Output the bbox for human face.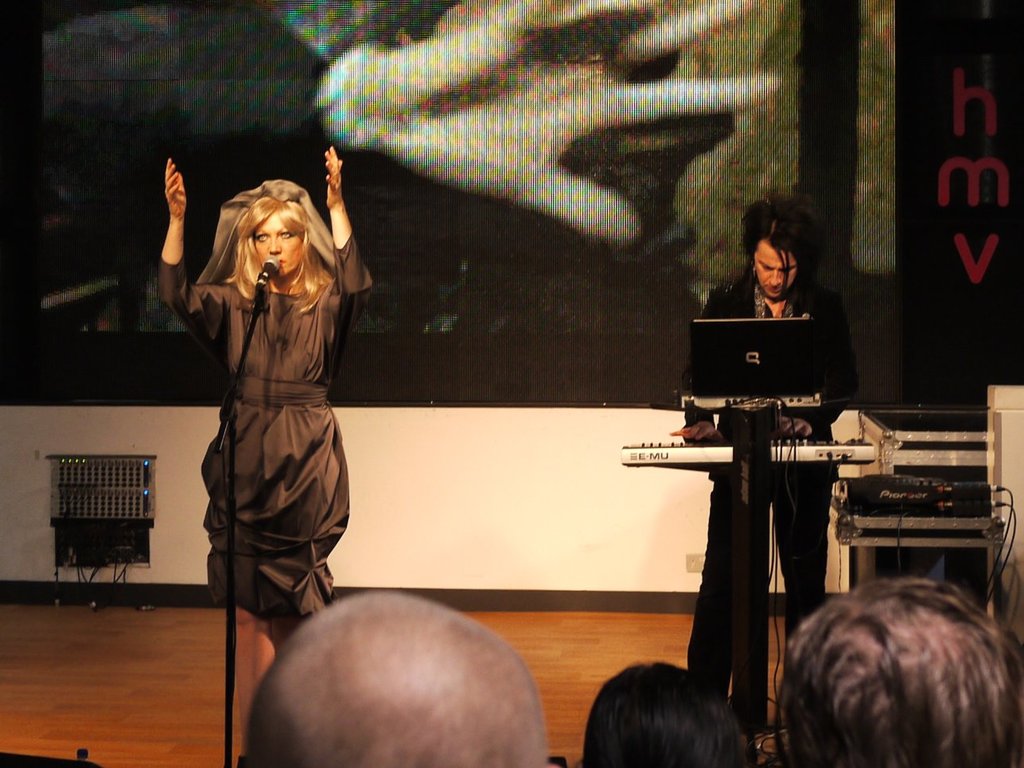
<bbox>254, 217, 306, 275</bbox>.
